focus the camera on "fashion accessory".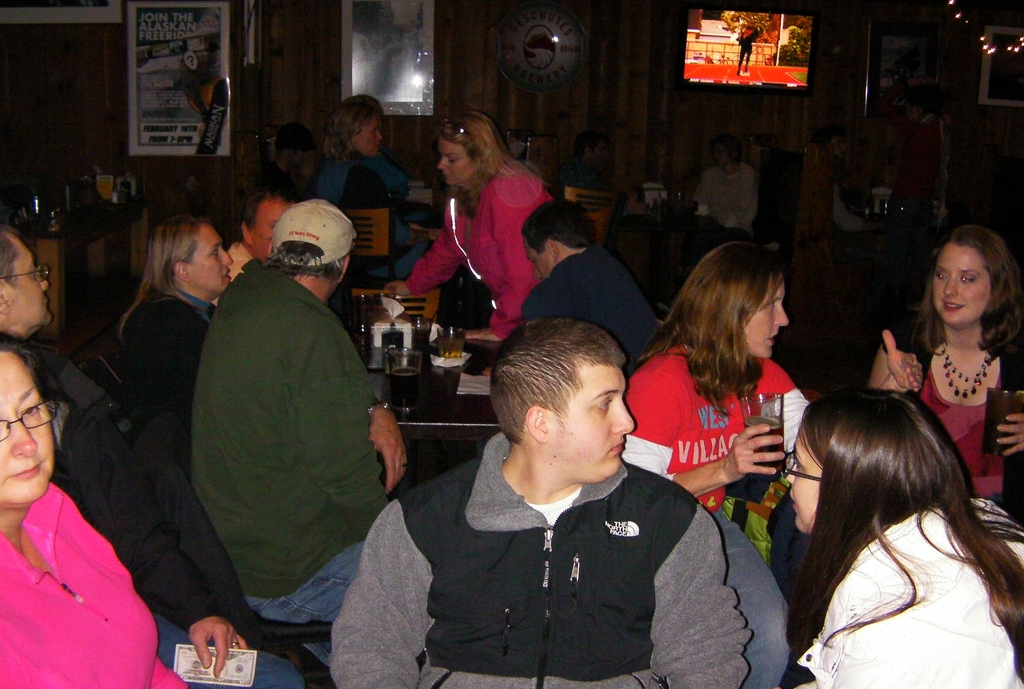
Focus region: BBox(272, 197, 357, 267).
